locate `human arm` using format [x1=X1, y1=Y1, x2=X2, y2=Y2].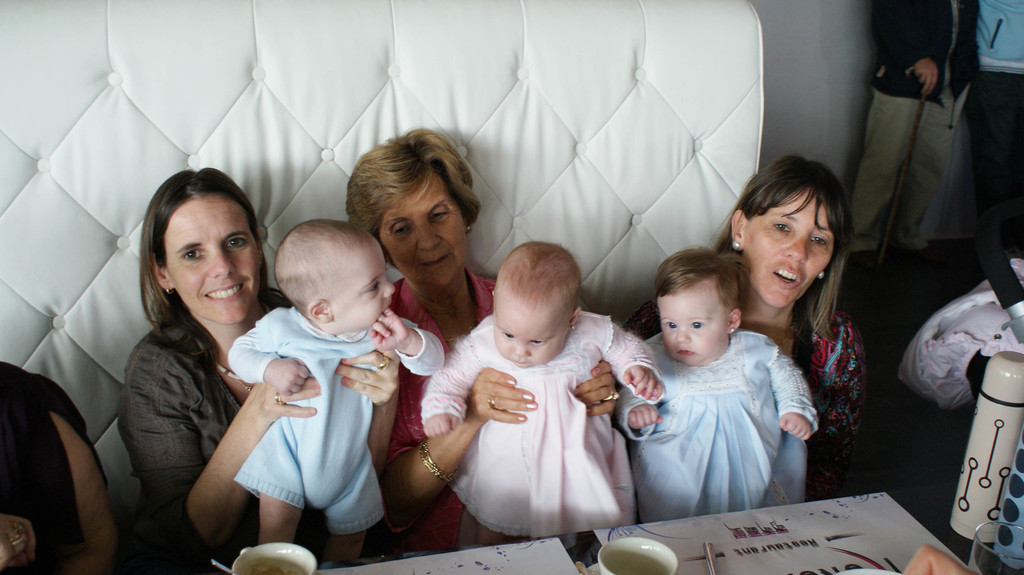
[x1=865, y1=0, x2=938, y2=95].
